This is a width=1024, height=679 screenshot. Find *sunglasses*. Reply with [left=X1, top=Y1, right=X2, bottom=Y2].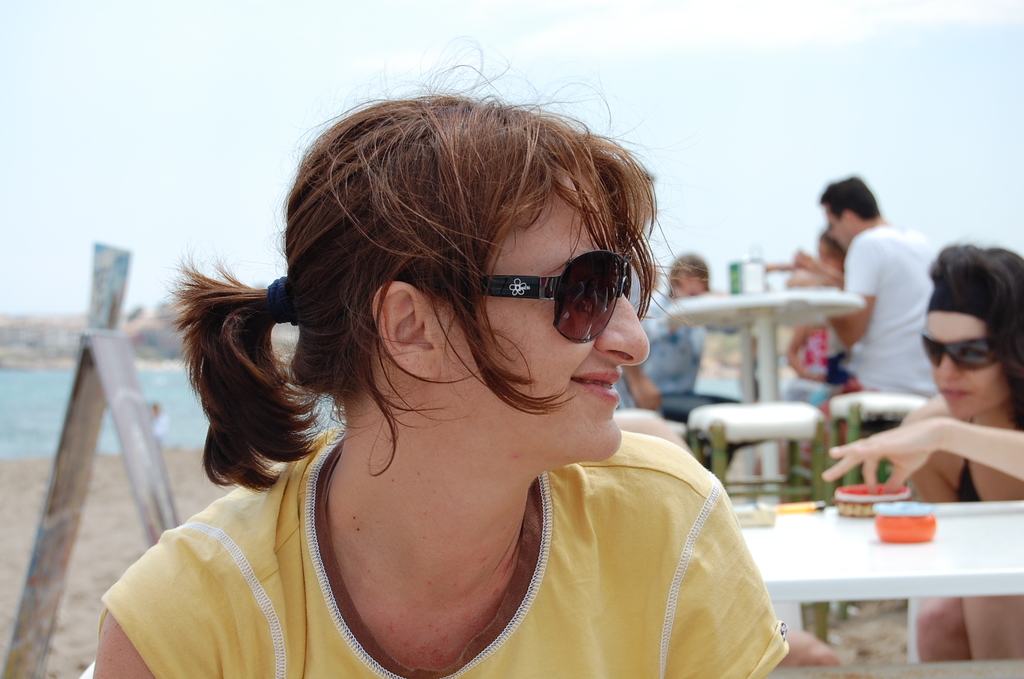
[left=421, top=250, right=632, bottom=343].
